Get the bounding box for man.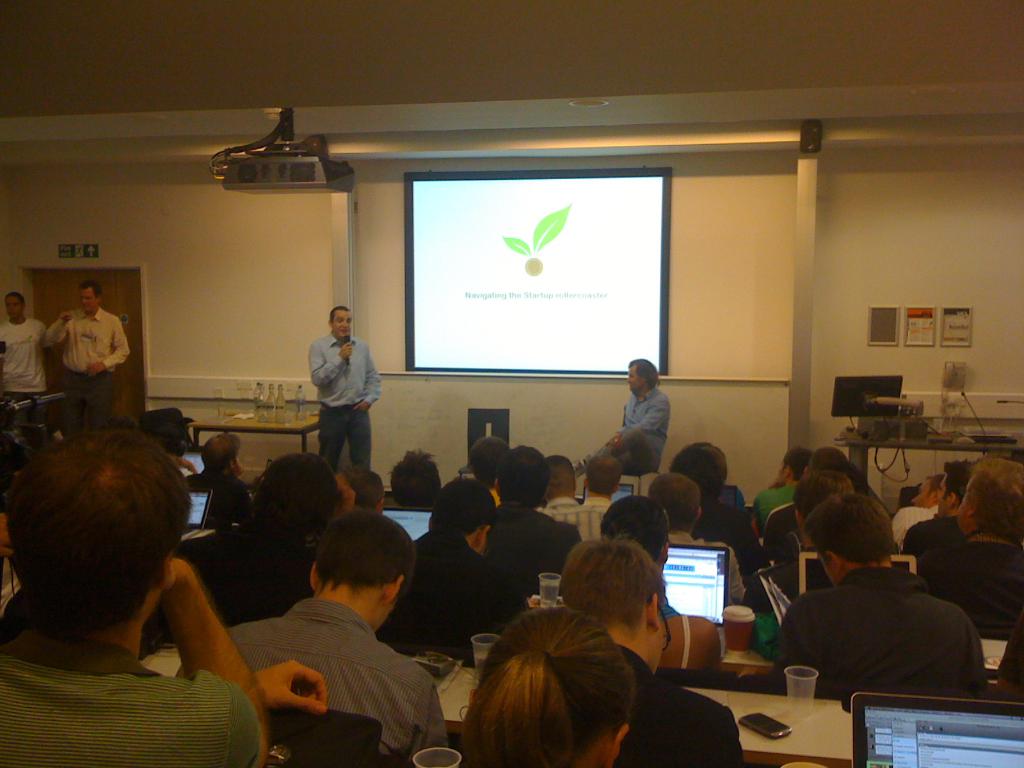
crop(0, 287, 55, 396).
